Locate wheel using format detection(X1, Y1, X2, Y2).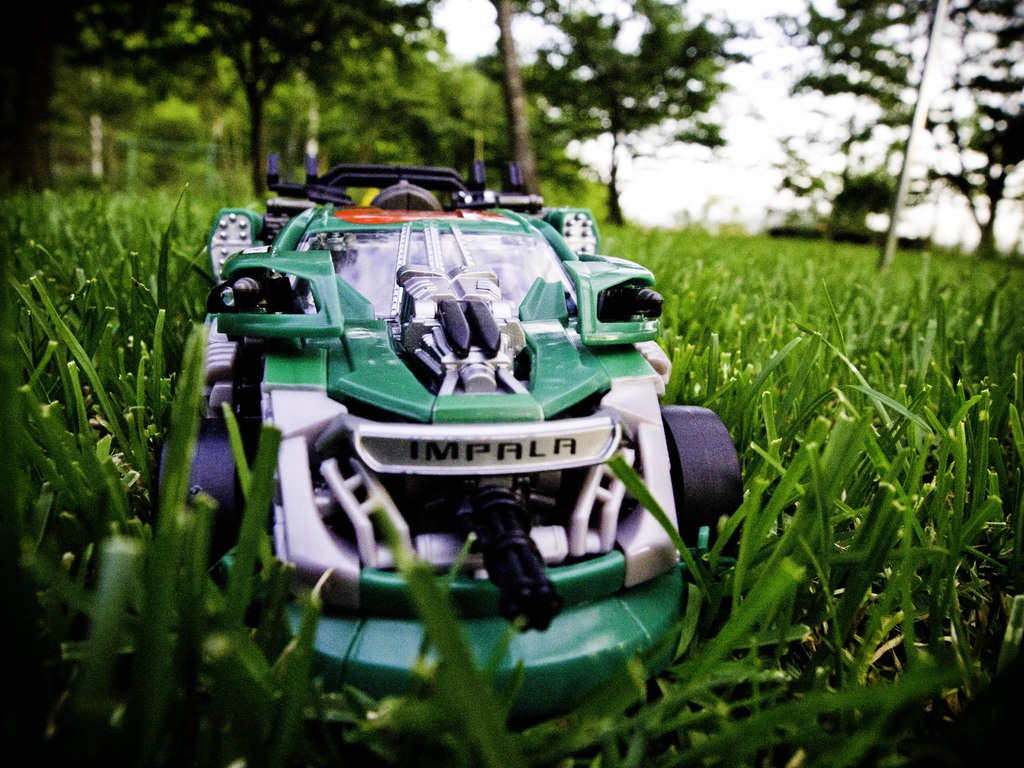
detection(660, 404, 740, 553).
